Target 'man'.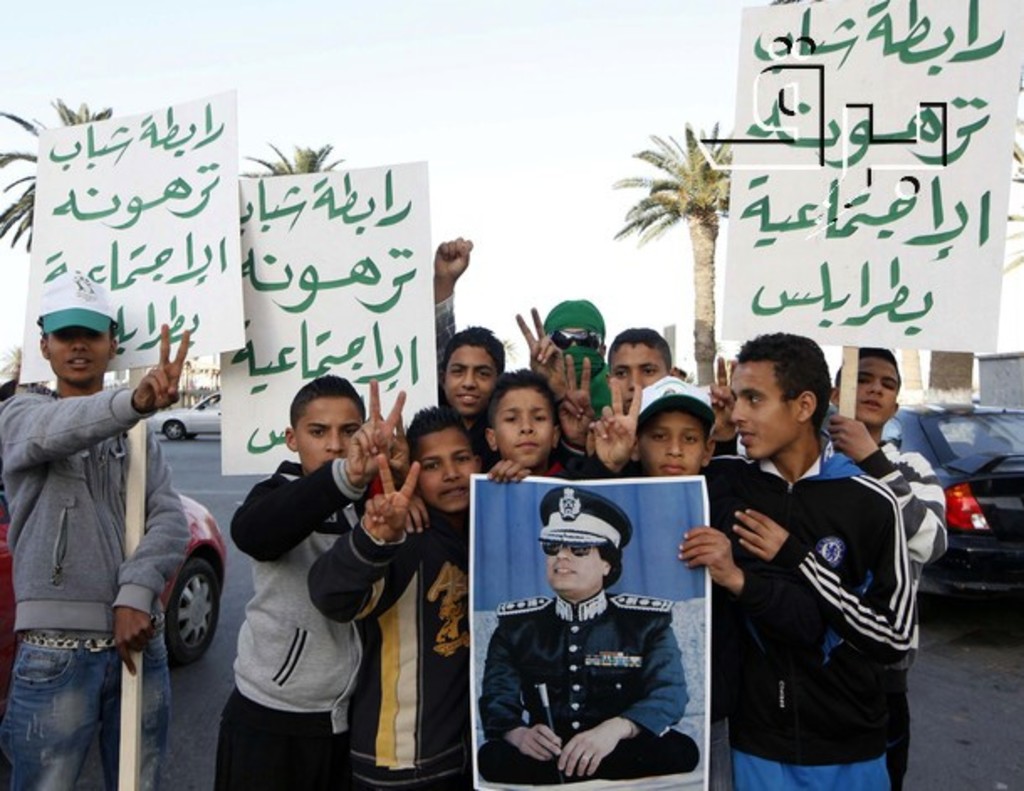
Target region: locate(433, 237, 616, 398).
